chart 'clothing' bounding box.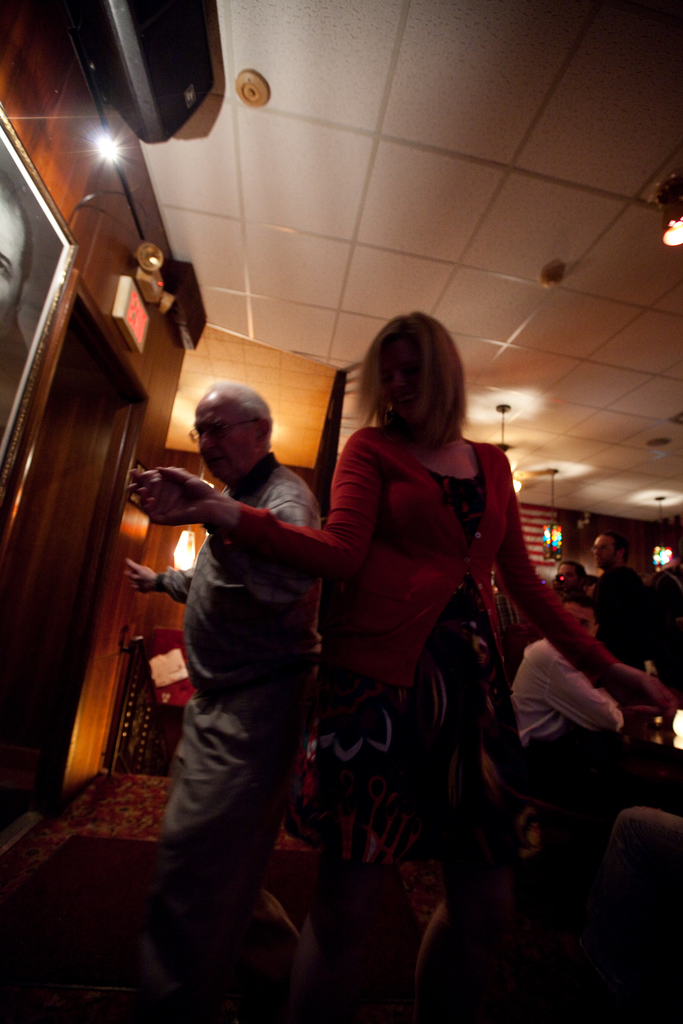
Charted: 510/634/631/757.
